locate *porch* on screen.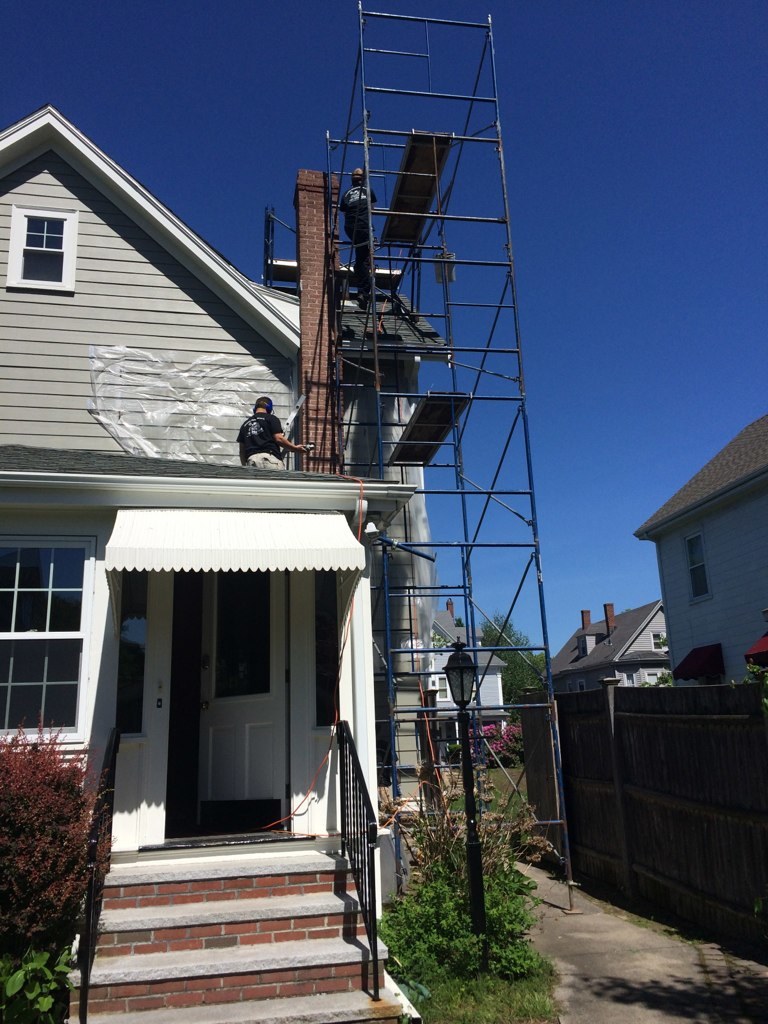
On screen at bbox=(62, 827, 411, 1023).
